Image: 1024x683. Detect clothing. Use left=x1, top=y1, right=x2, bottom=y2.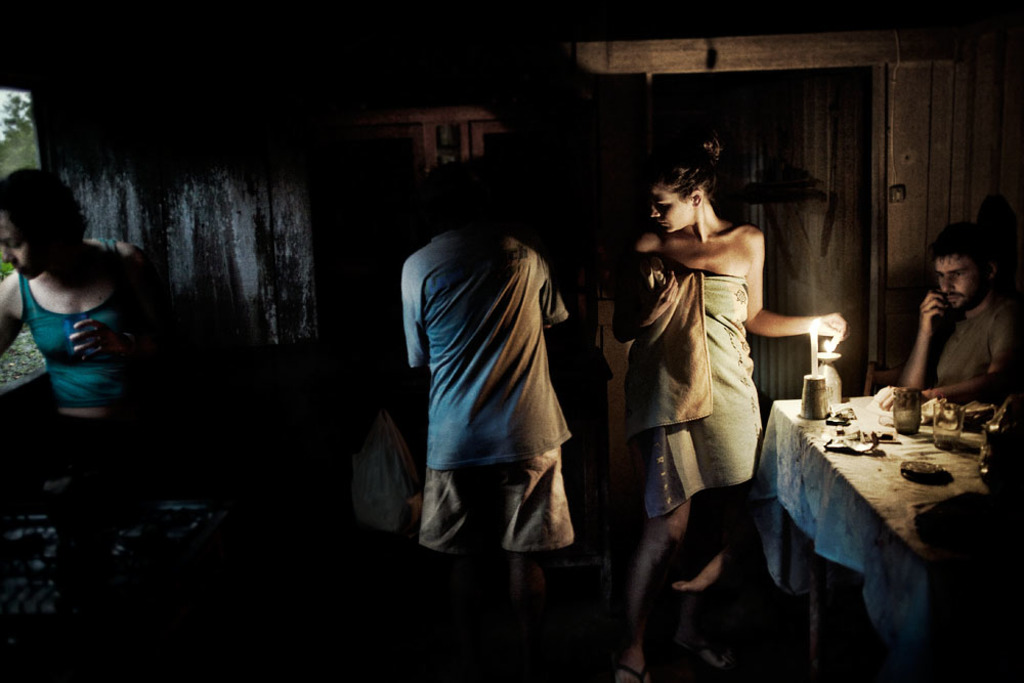
left=625, top=260, right=771, bottom=513.
